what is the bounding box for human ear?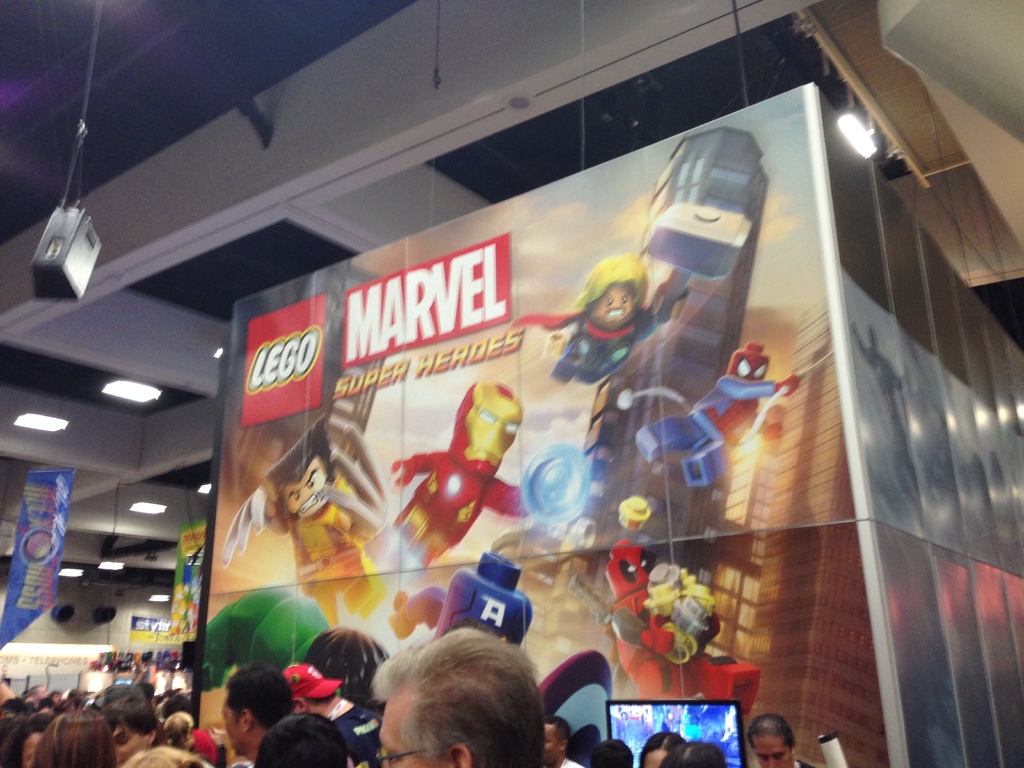
{"x1": 147, "y1": 729, "x2": 157, "y2": 744}.
